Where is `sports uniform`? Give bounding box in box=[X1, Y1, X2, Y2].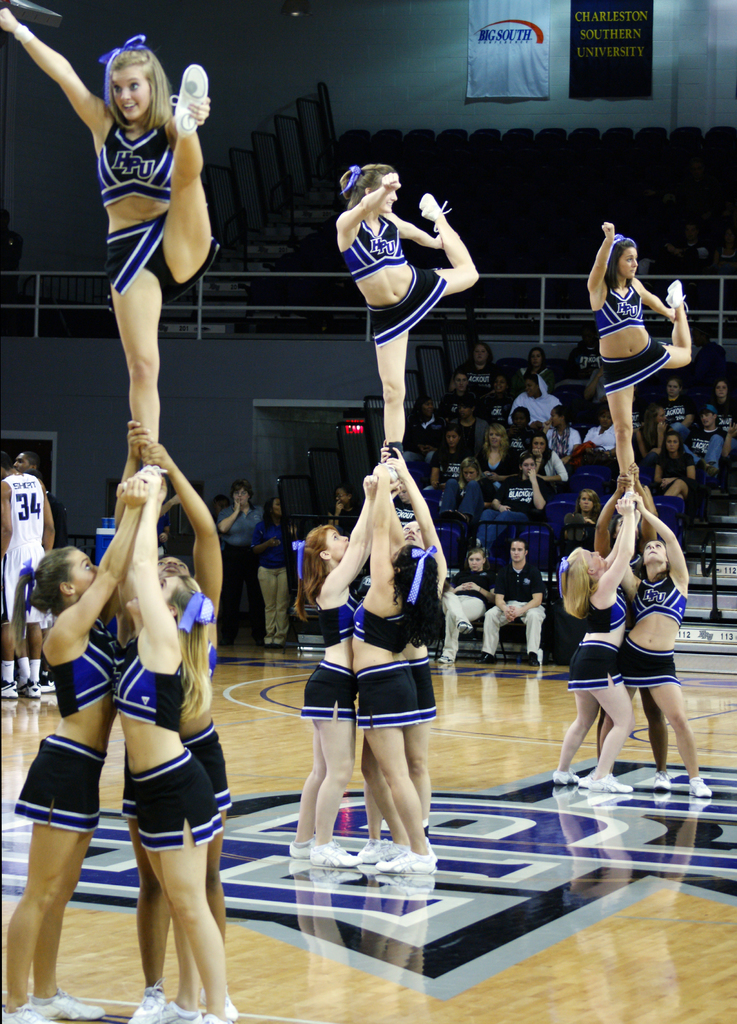
box=[629, 568, 688, 626].
